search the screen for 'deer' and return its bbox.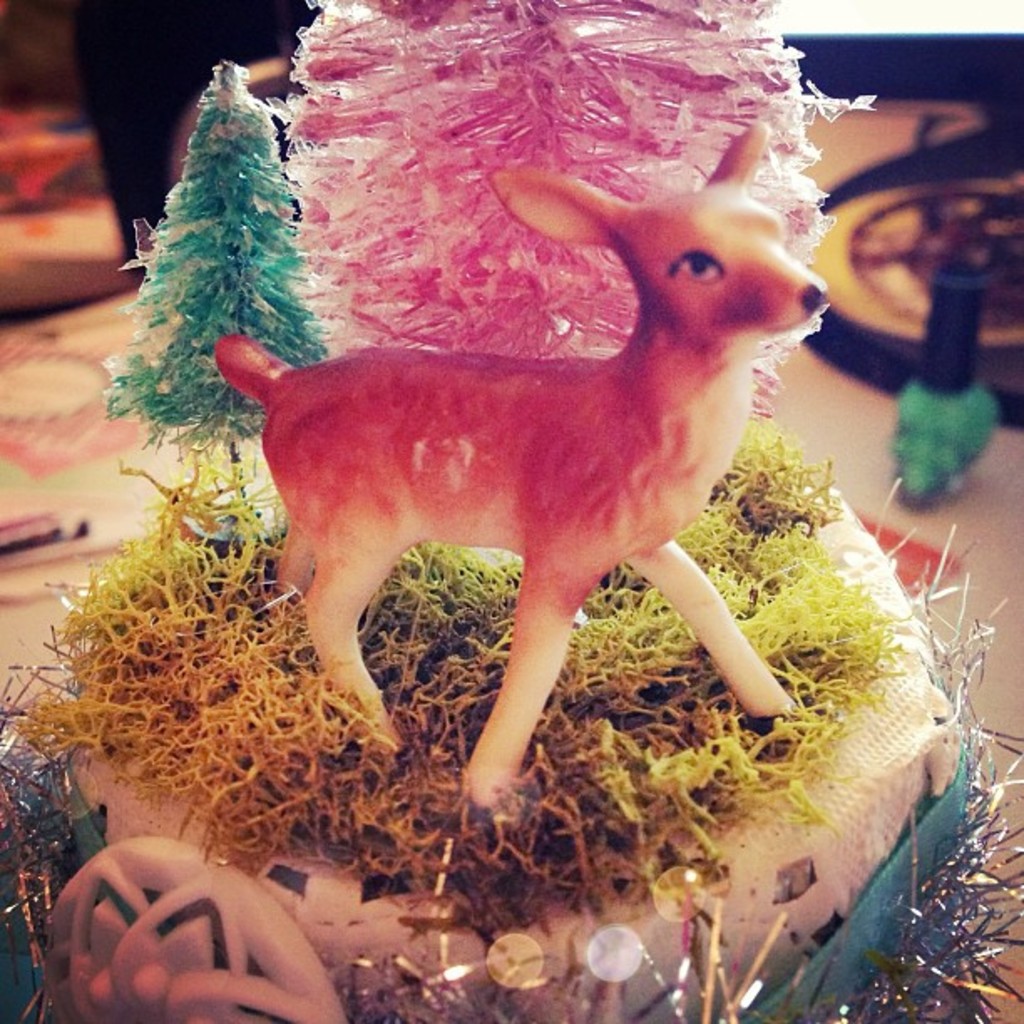
Found: (x1=209, y1=120, x2=833, y2=810).
